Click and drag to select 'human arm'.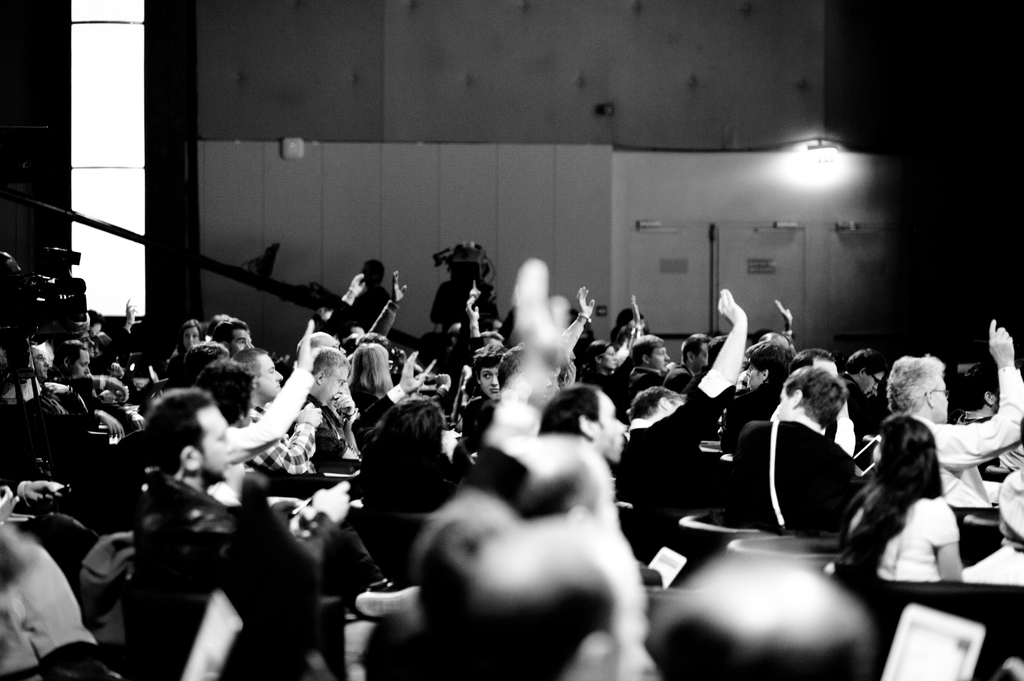
Selection: region(49, 383, 84, 418).
